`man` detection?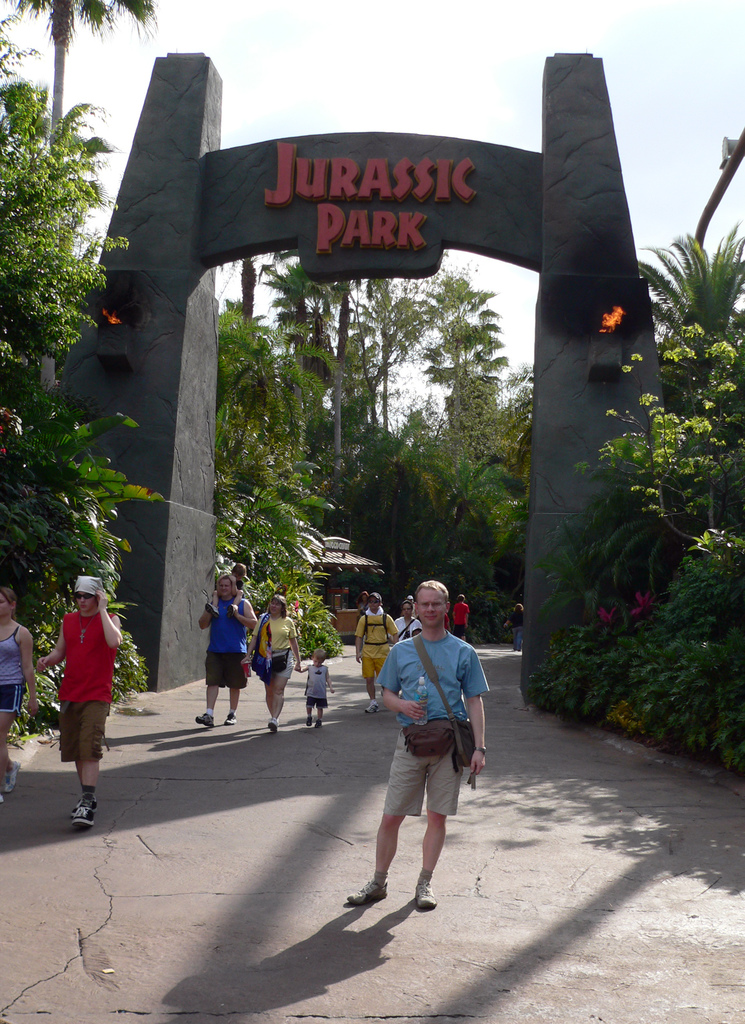
352/593/413/726
